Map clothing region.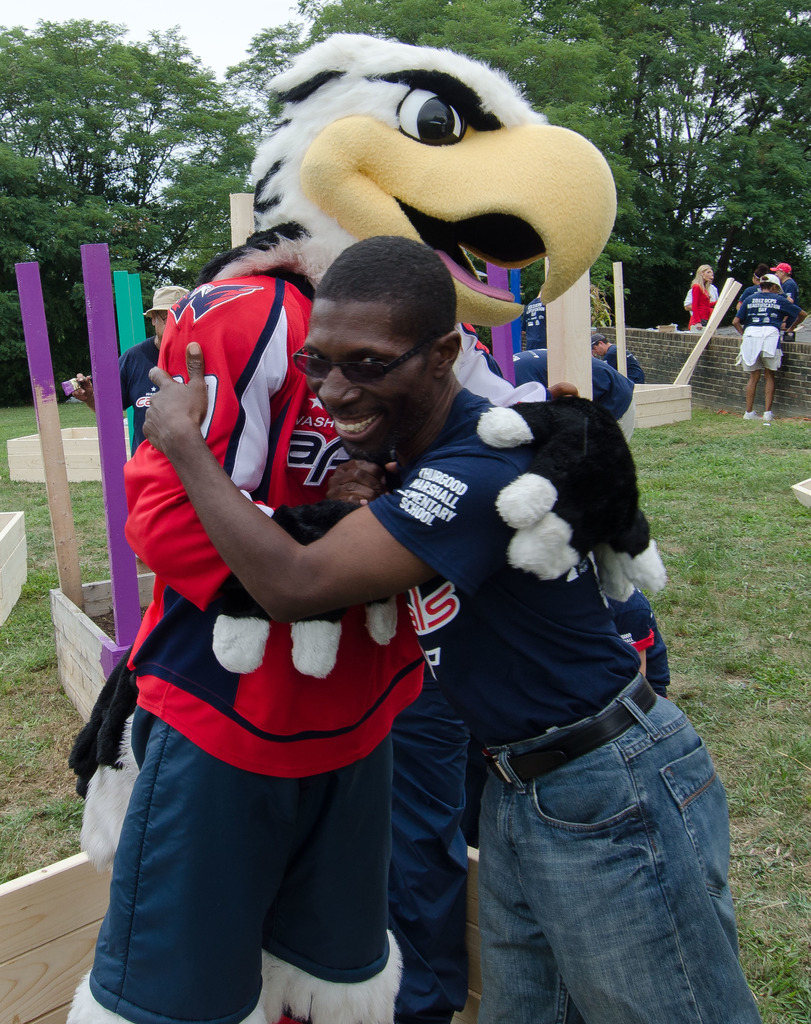
Mapped to box=[782, 277, 801, 310].
